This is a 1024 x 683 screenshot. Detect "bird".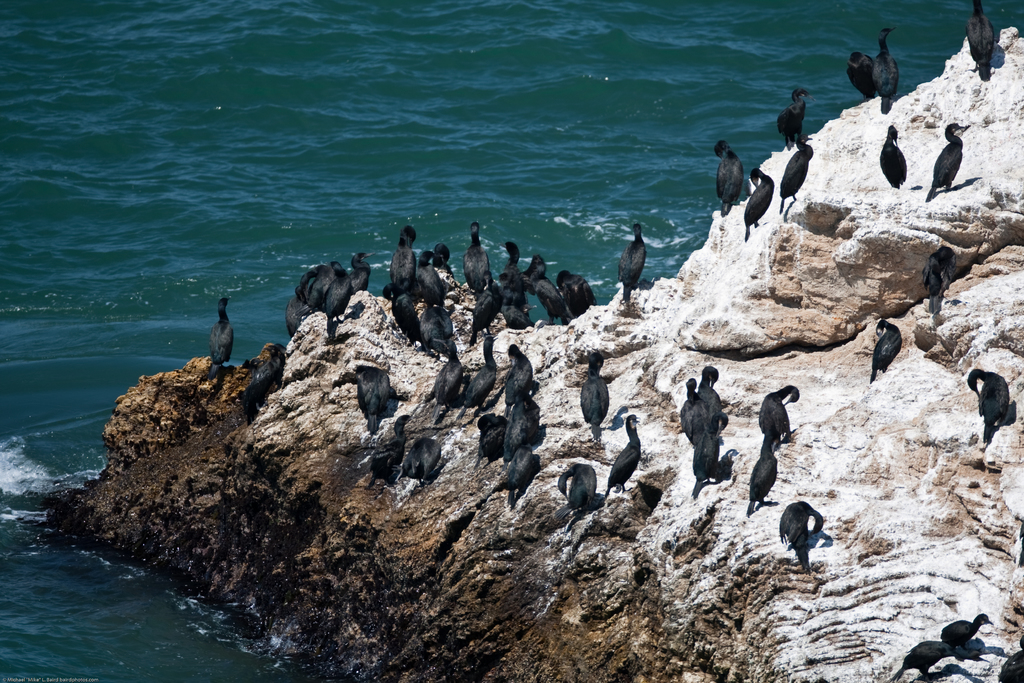
(681,377,706,450).
